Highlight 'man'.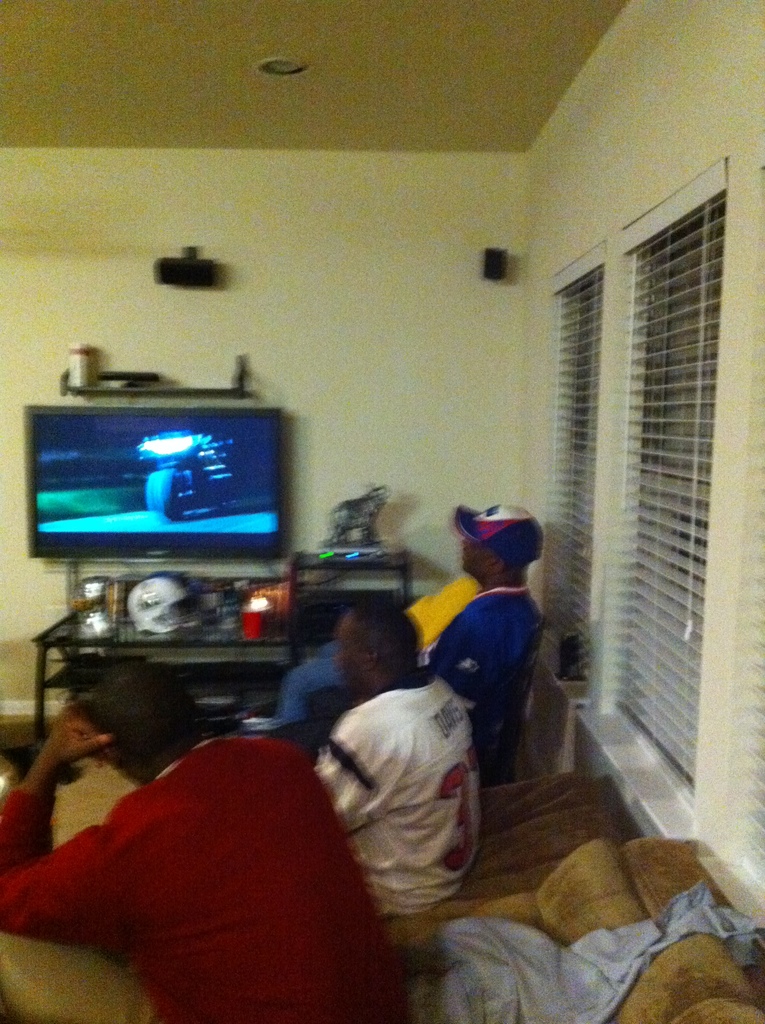
Highlighted region: (left=0, top=662, right=408, bottom=1023).
